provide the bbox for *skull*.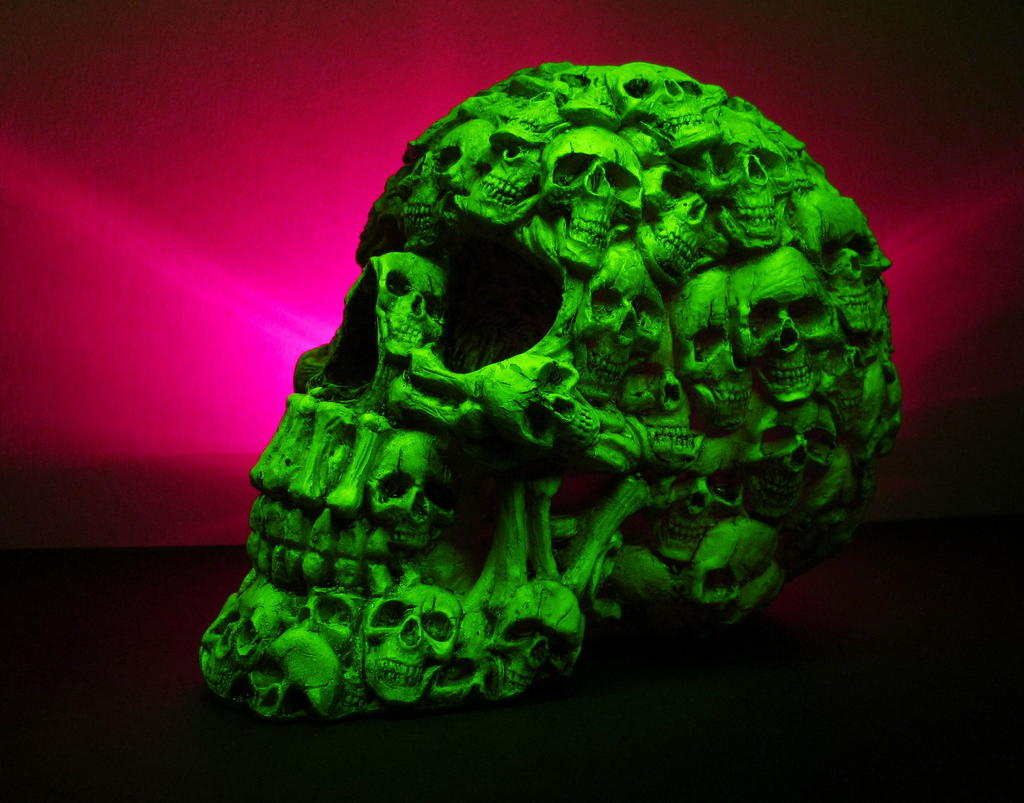
{"x1": 197, "y1": 586, "x2": 284, "y2": 691}.
